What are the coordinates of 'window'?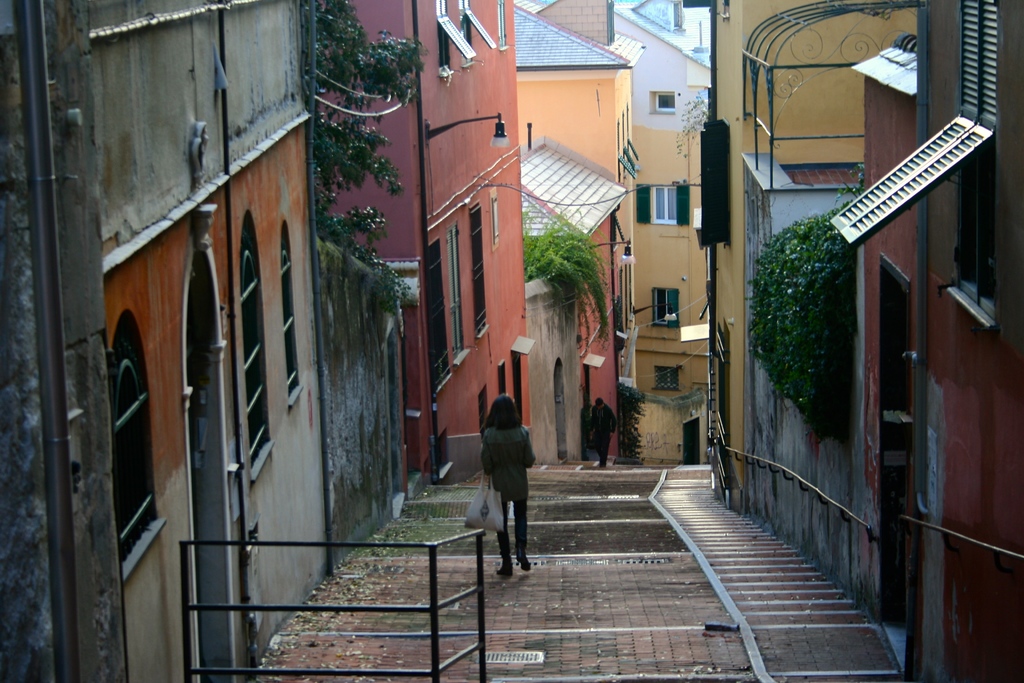
457/0/512/62.
